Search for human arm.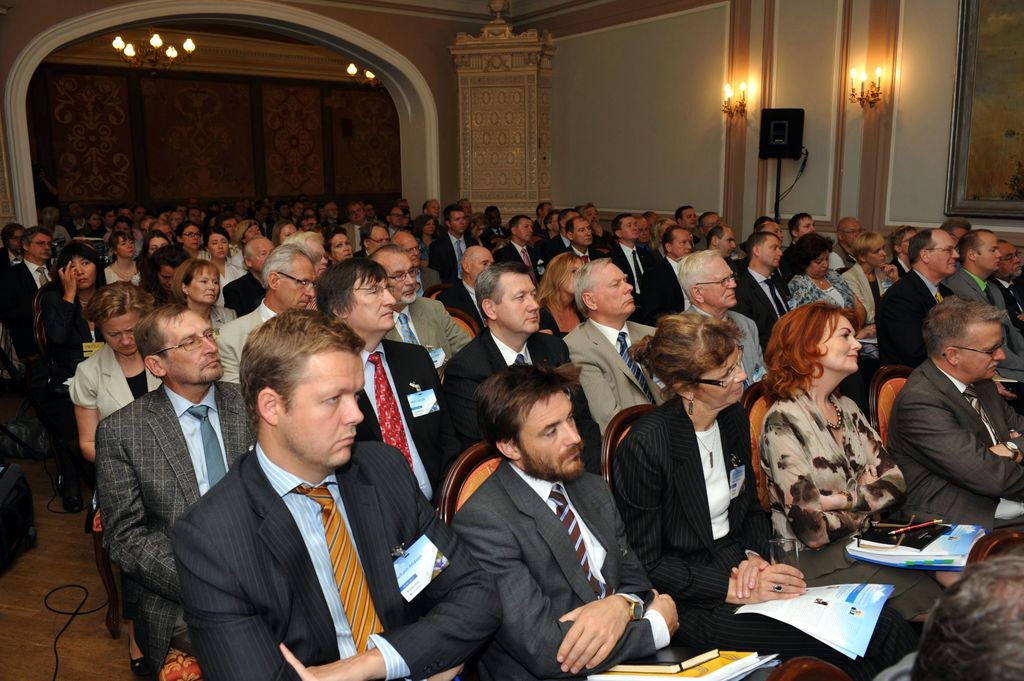
Found at locate(767, 406, 878, 540).
